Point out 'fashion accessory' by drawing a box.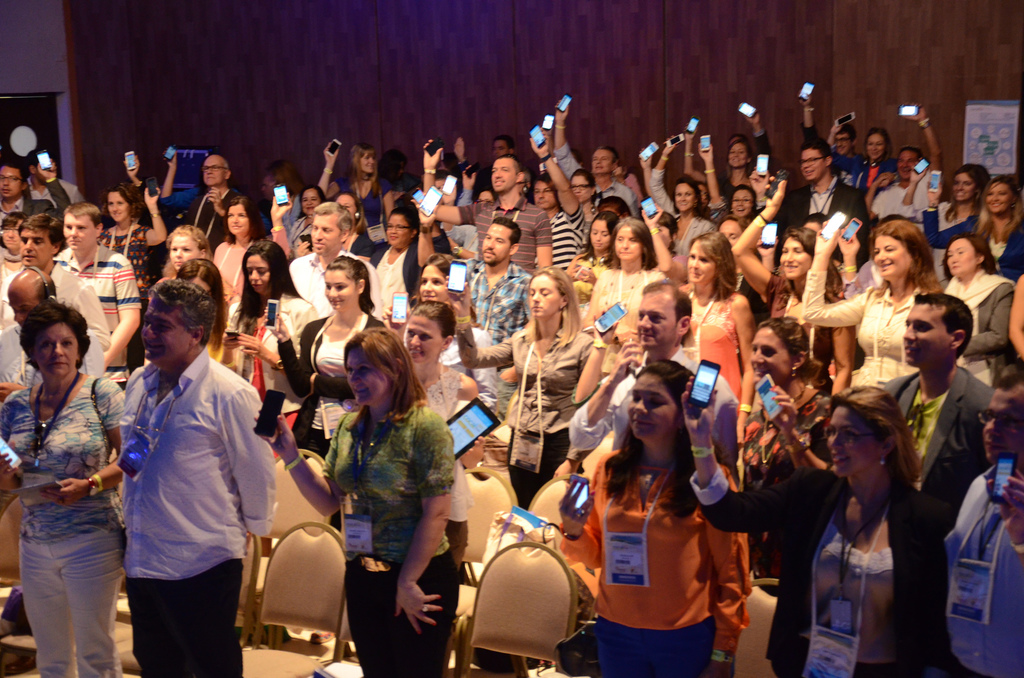
l=692, t=442, r=711, b=460.
